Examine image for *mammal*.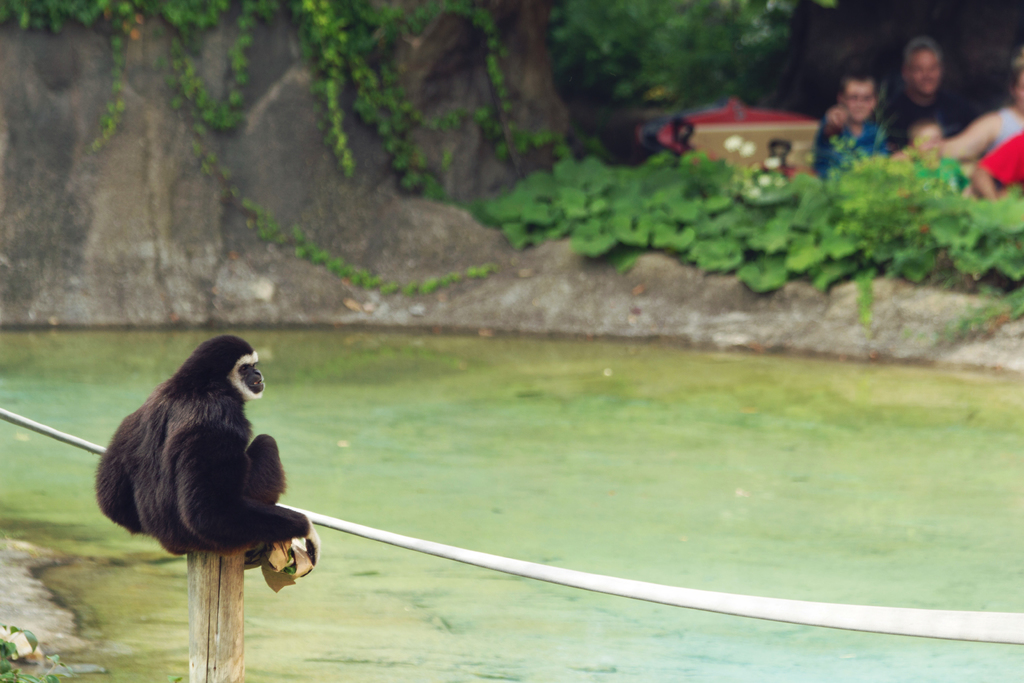
Examination result: (left=90, top=334, right=323, bottom=573).
